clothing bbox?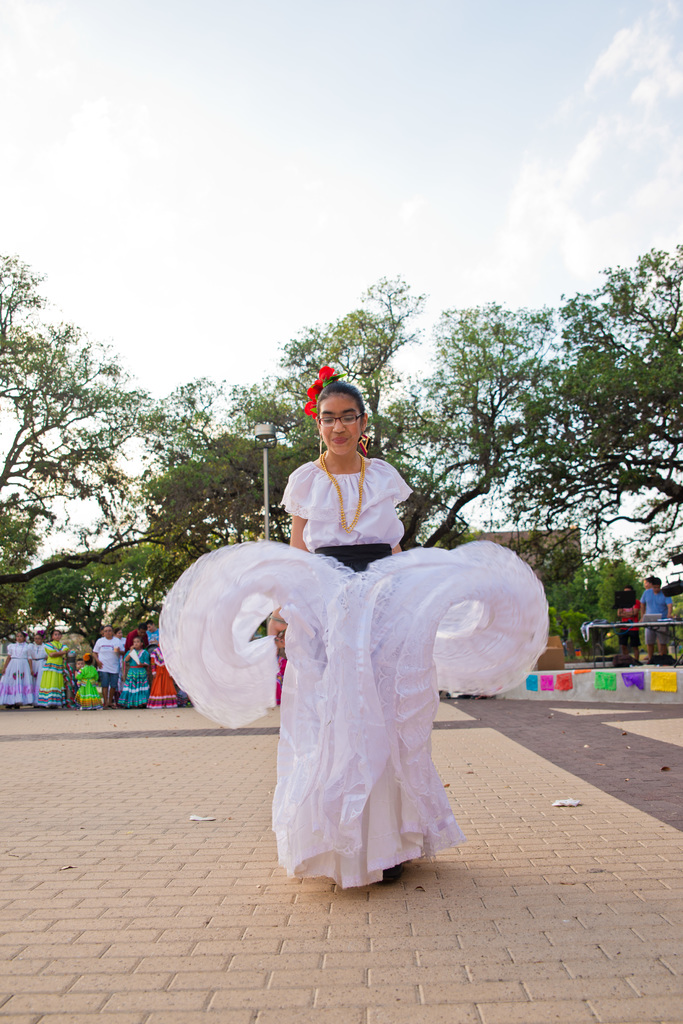
{"left": 145, "top": 627, "right": 157, "bottom": 644}
